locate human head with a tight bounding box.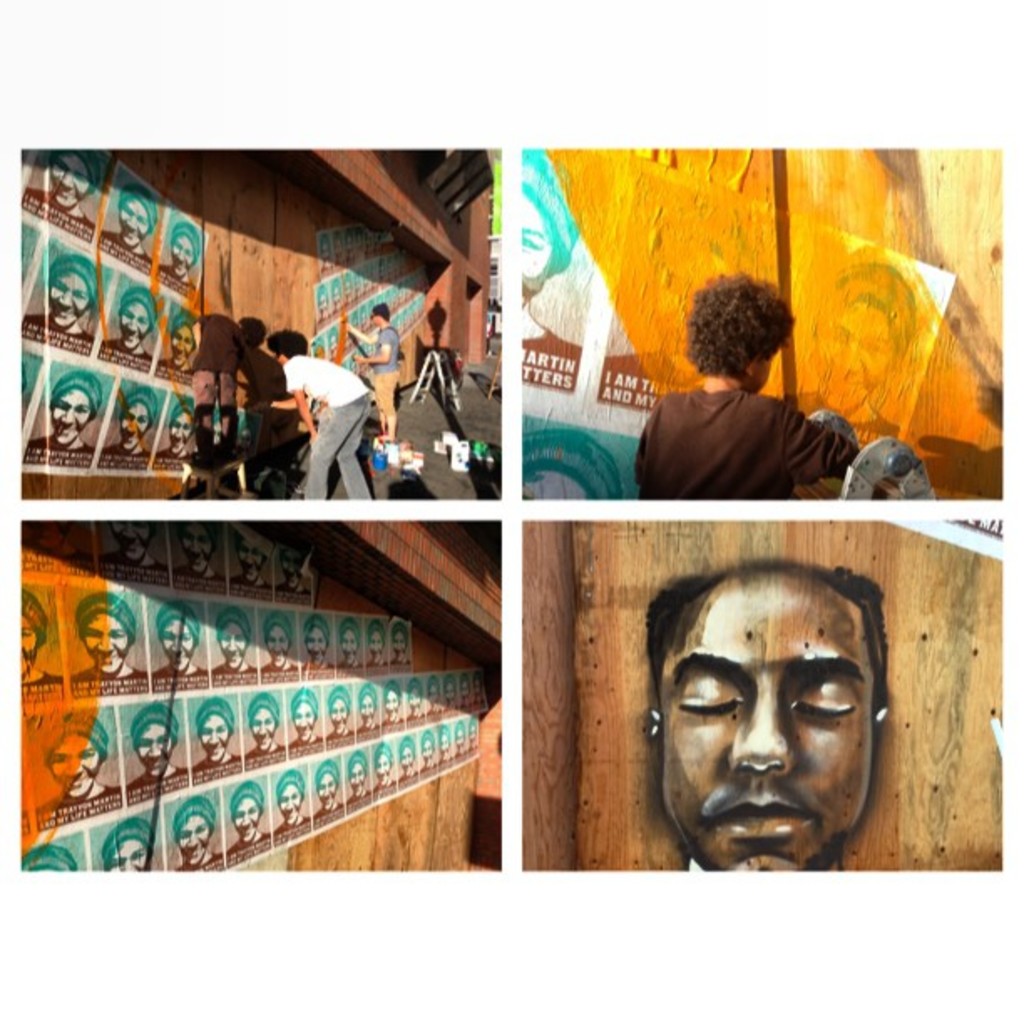
(x1=338, y1=612, x2=358, y2=664).
